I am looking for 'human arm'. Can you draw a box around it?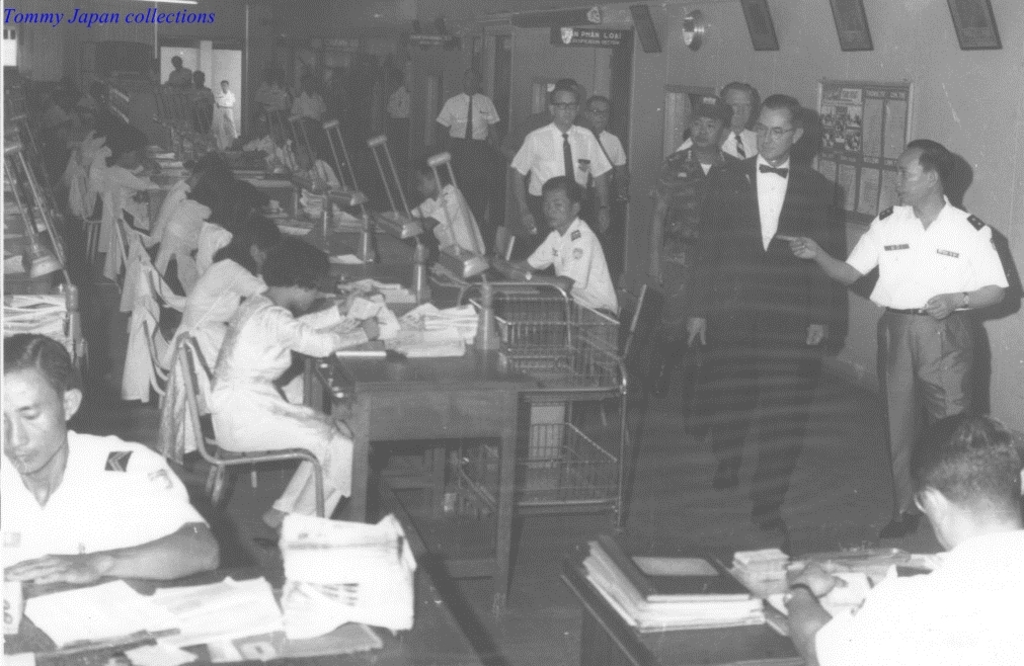
Sure, the bounding box is <bbox>681, 164, 714, 347</bbox>.
